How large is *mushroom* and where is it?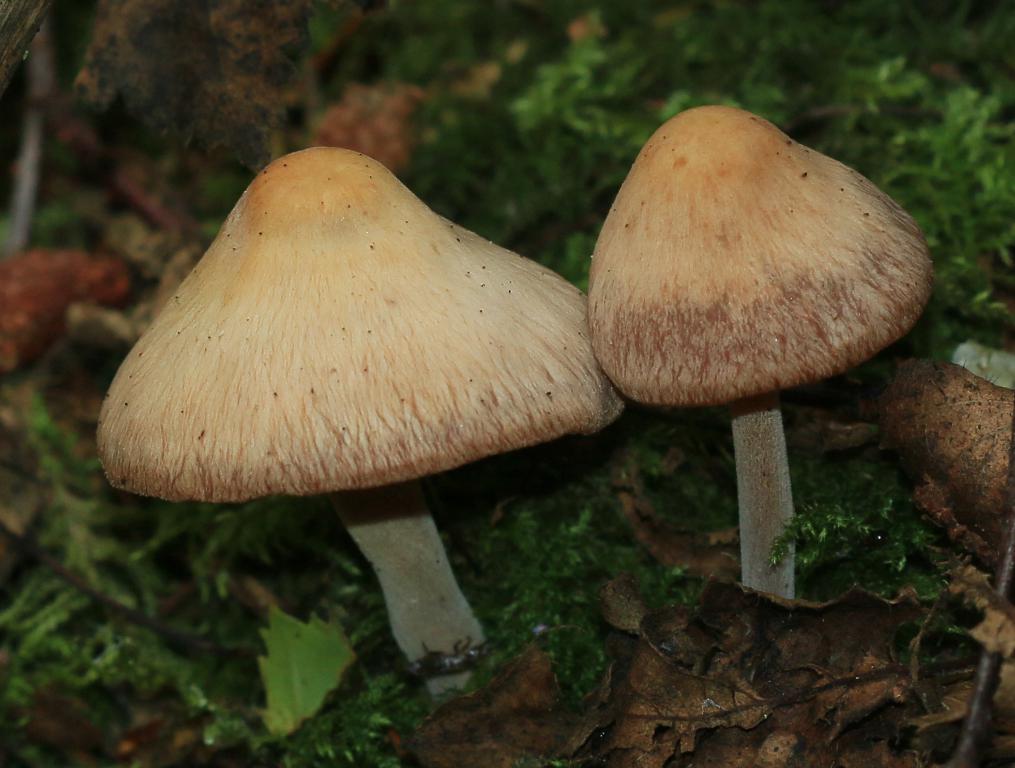
Bounding box: pyautogui.locateOnScreen(587, 104, 936, 591).
